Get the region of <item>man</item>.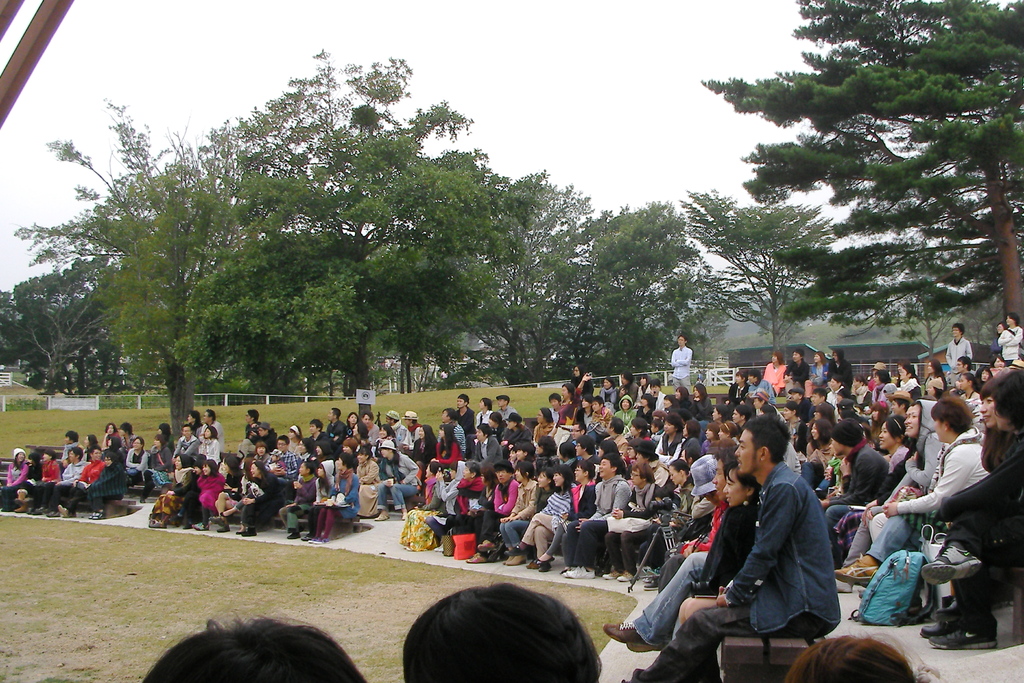
x1=468 y1=420 x2=504 y2=472.
